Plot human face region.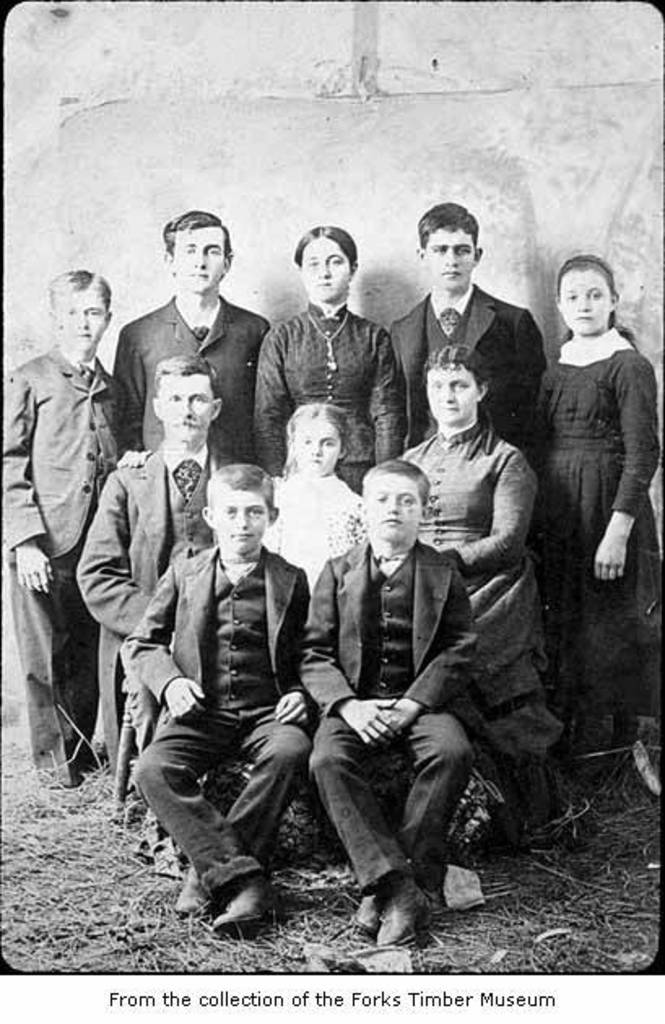
Plotted at Rect(161, 375, 213, 434).
